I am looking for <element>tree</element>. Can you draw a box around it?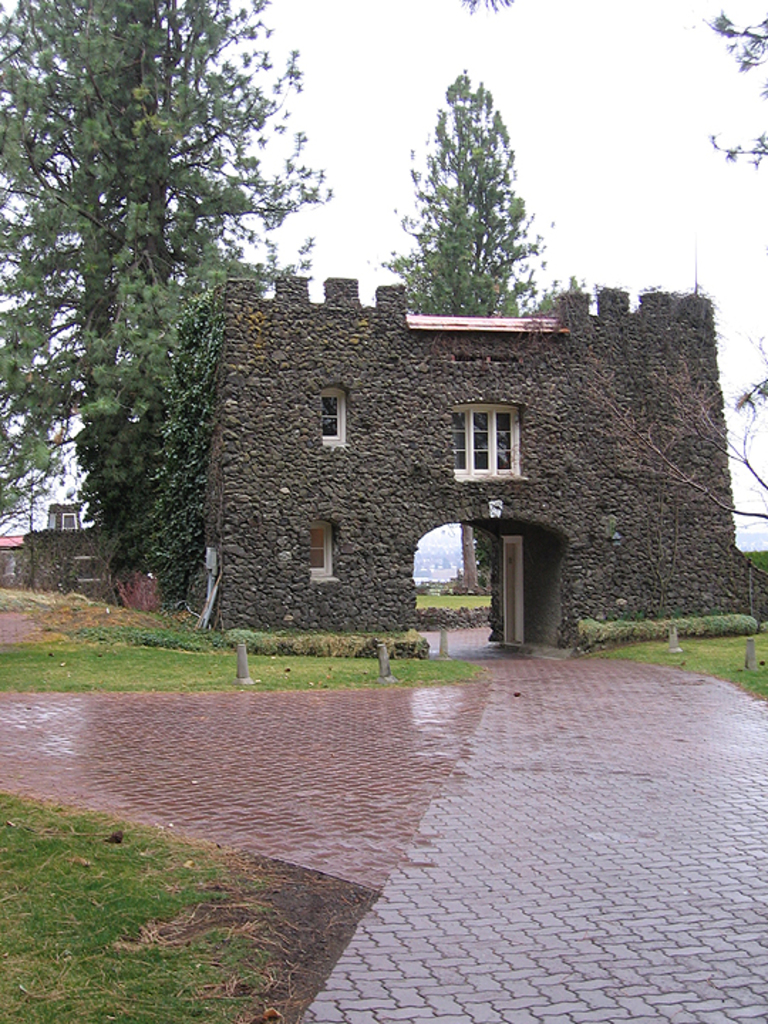
Sure, the bounding box is (x1=0, y1=0, x2=314, y2=519).
